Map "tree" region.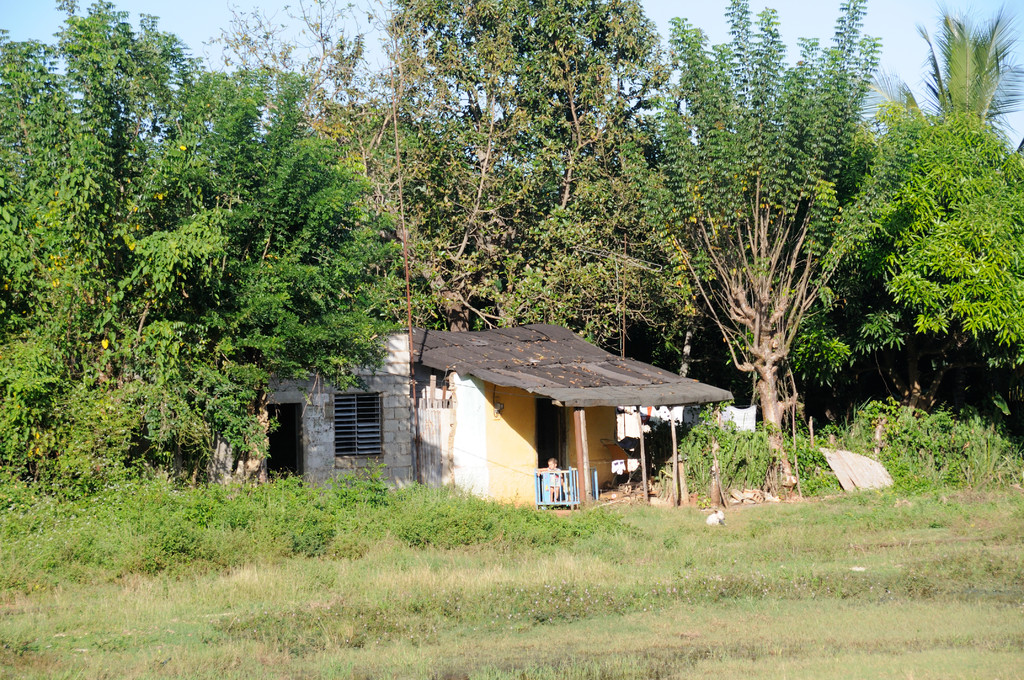
Mapped to [x1=868, y1=102, x2=1023, y2=383].
